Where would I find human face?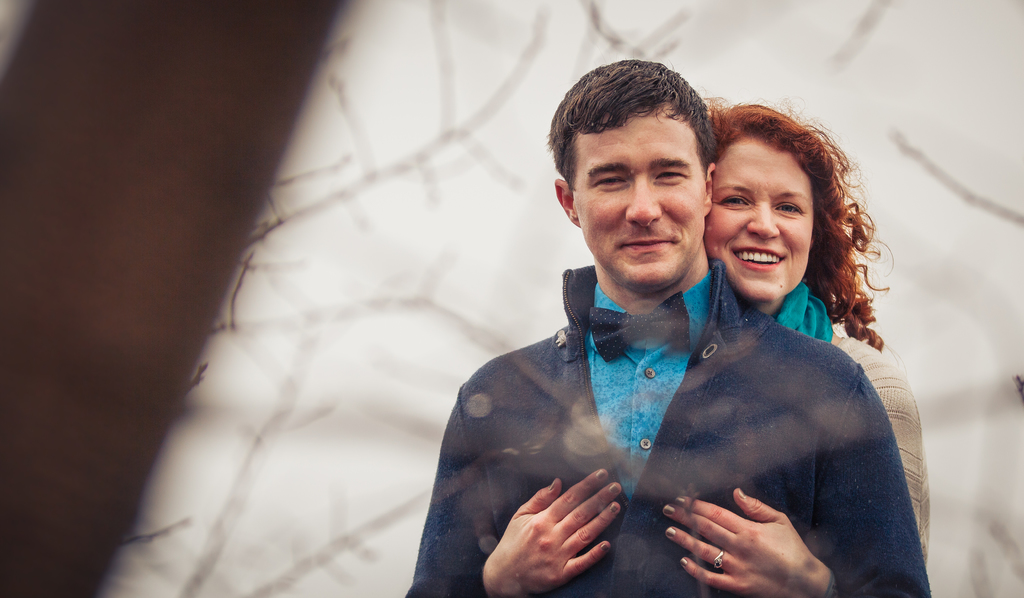
At select_region(703, 134, 815, 304).
